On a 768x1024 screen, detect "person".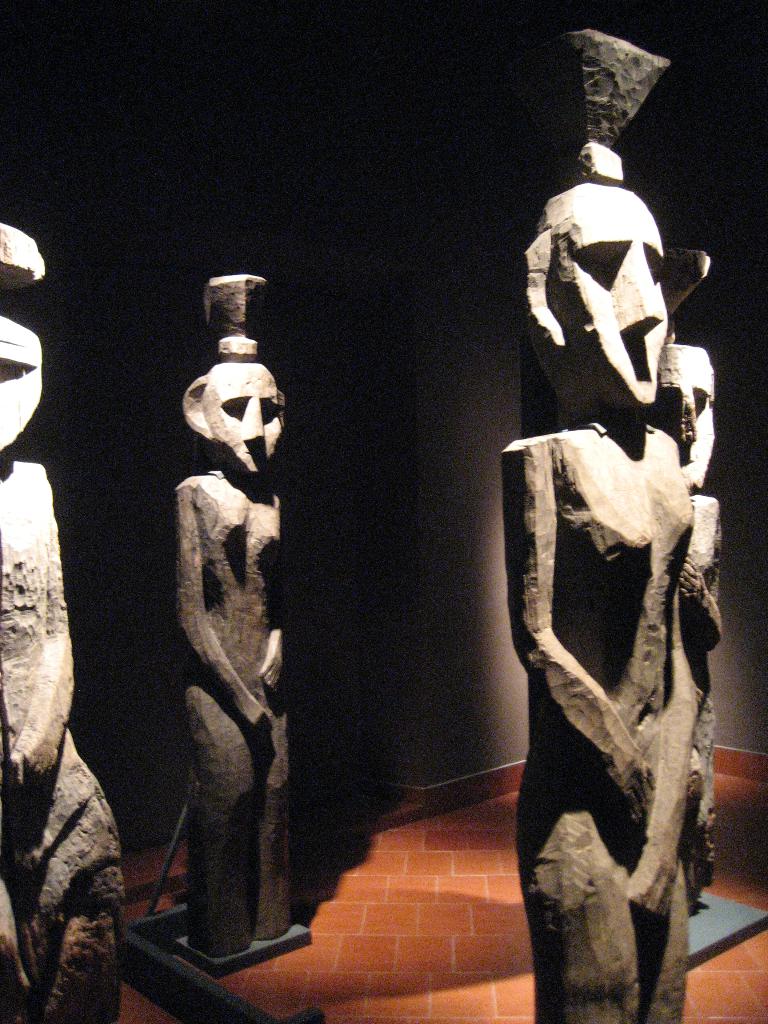
region(499, 176, 703, 1023).
